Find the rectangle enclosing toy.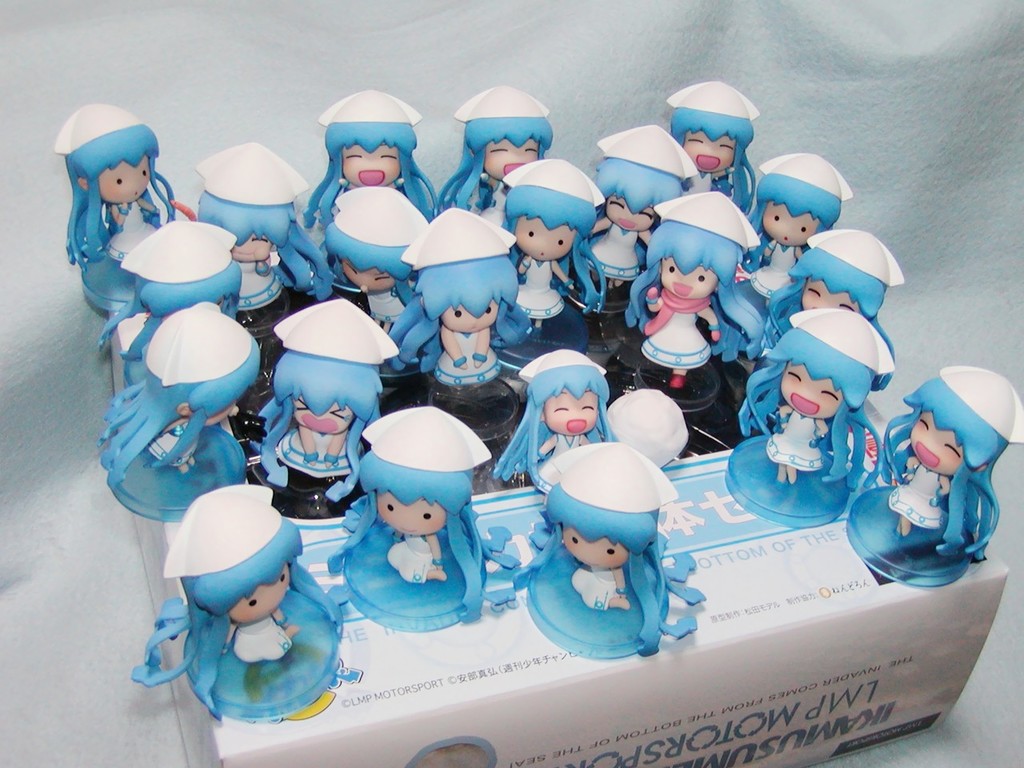
bbox(659, 83, 761, 227).
